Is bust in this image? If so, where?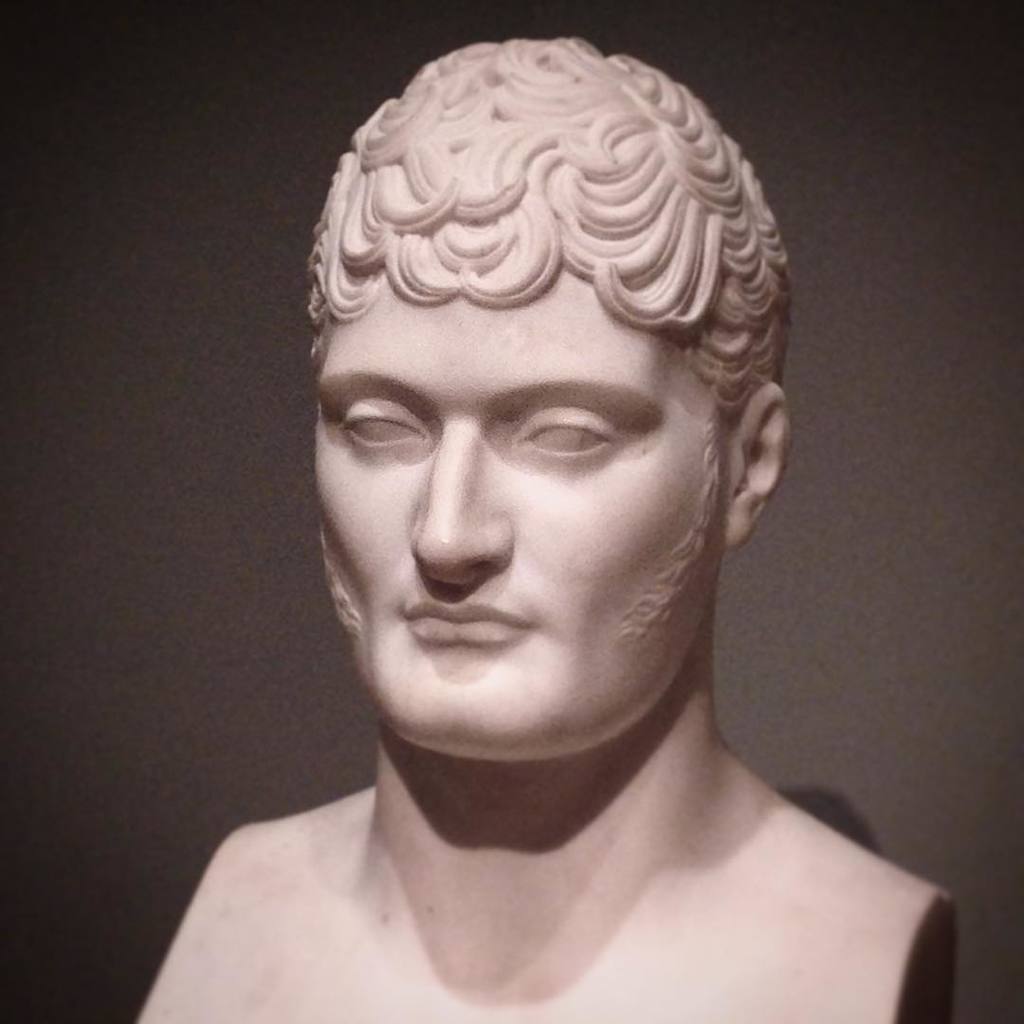
Yes, at [130, 24, 960, 1023].
